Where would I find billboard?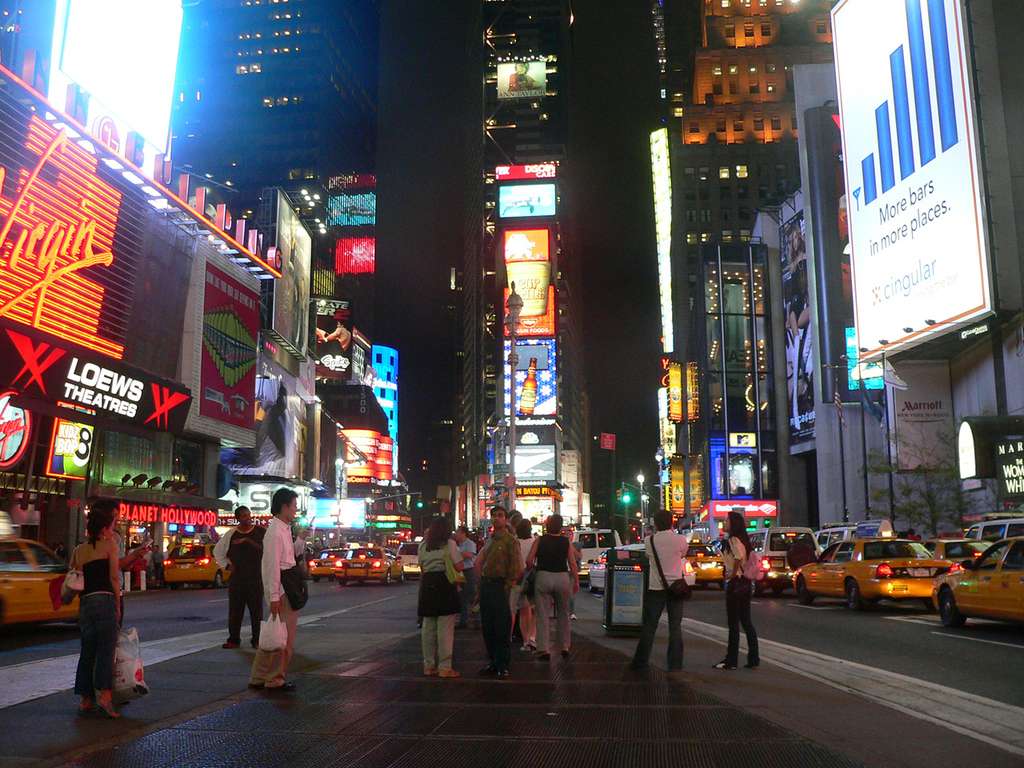
At BBox(493, 230, 555, 262).
